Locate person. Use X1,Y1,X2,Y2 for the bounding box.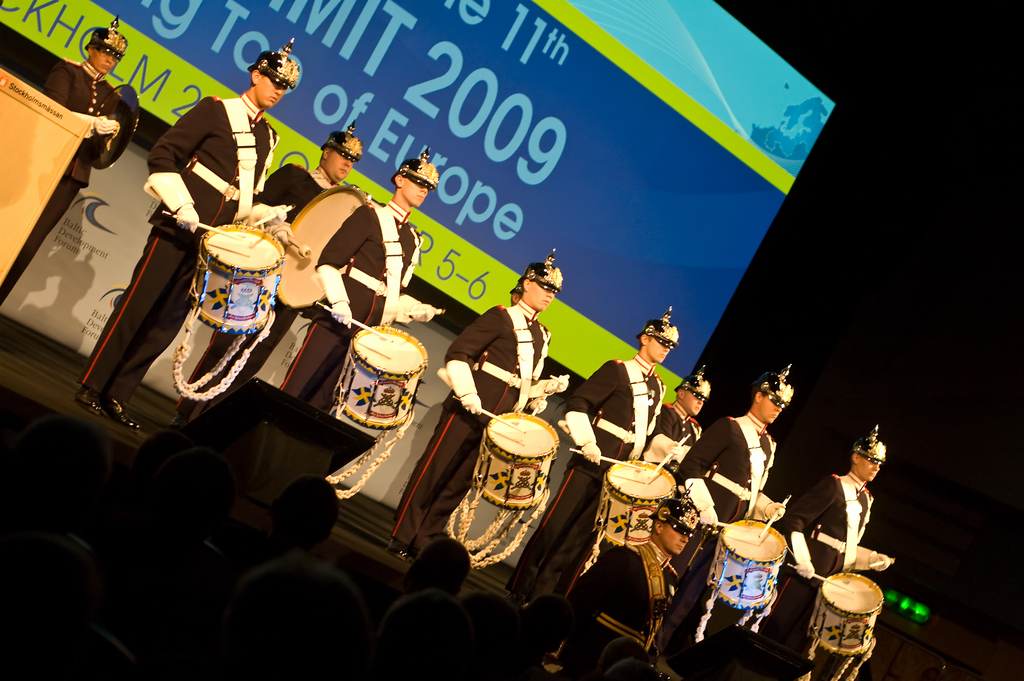
402,247,568,564.
